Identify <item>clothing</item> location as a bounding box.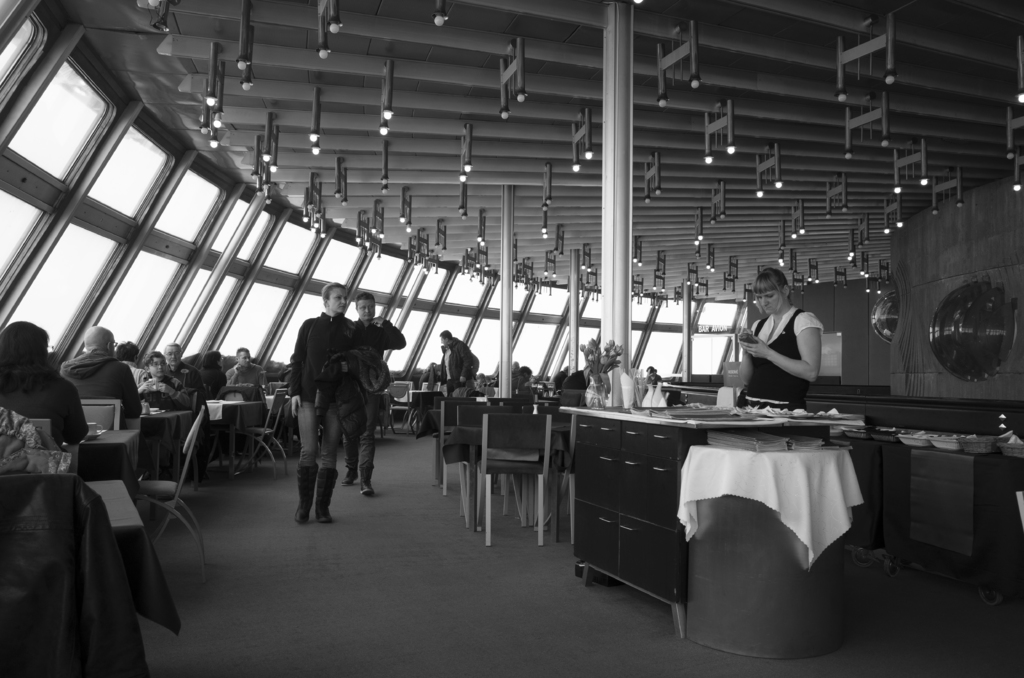
box=[137, 365, 220, 419].
